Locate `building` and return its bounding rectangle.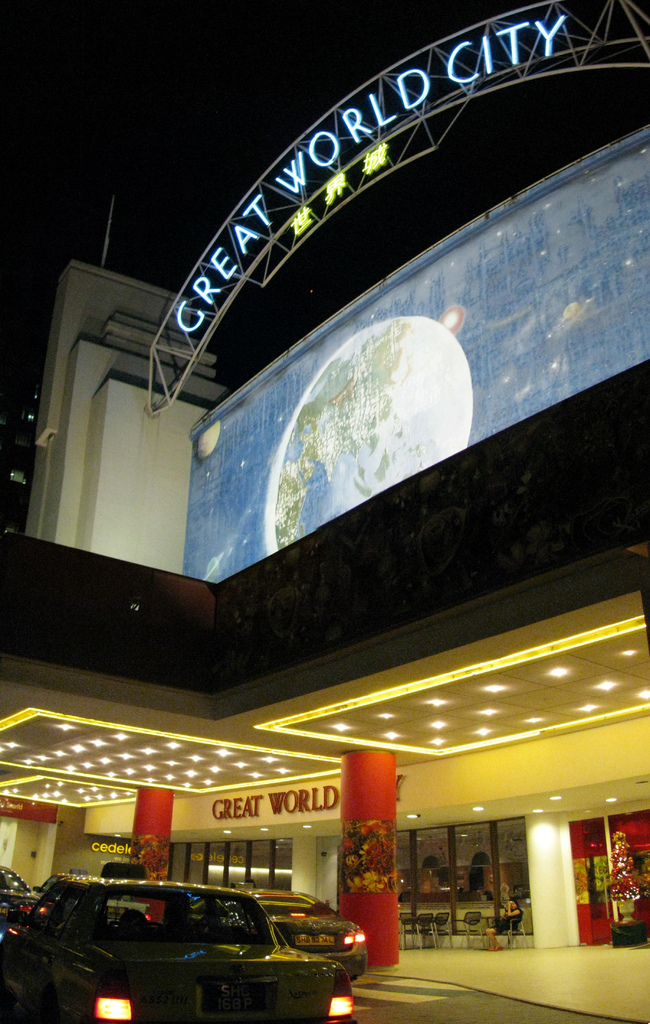
locate(0, 545, 649, 1023).
